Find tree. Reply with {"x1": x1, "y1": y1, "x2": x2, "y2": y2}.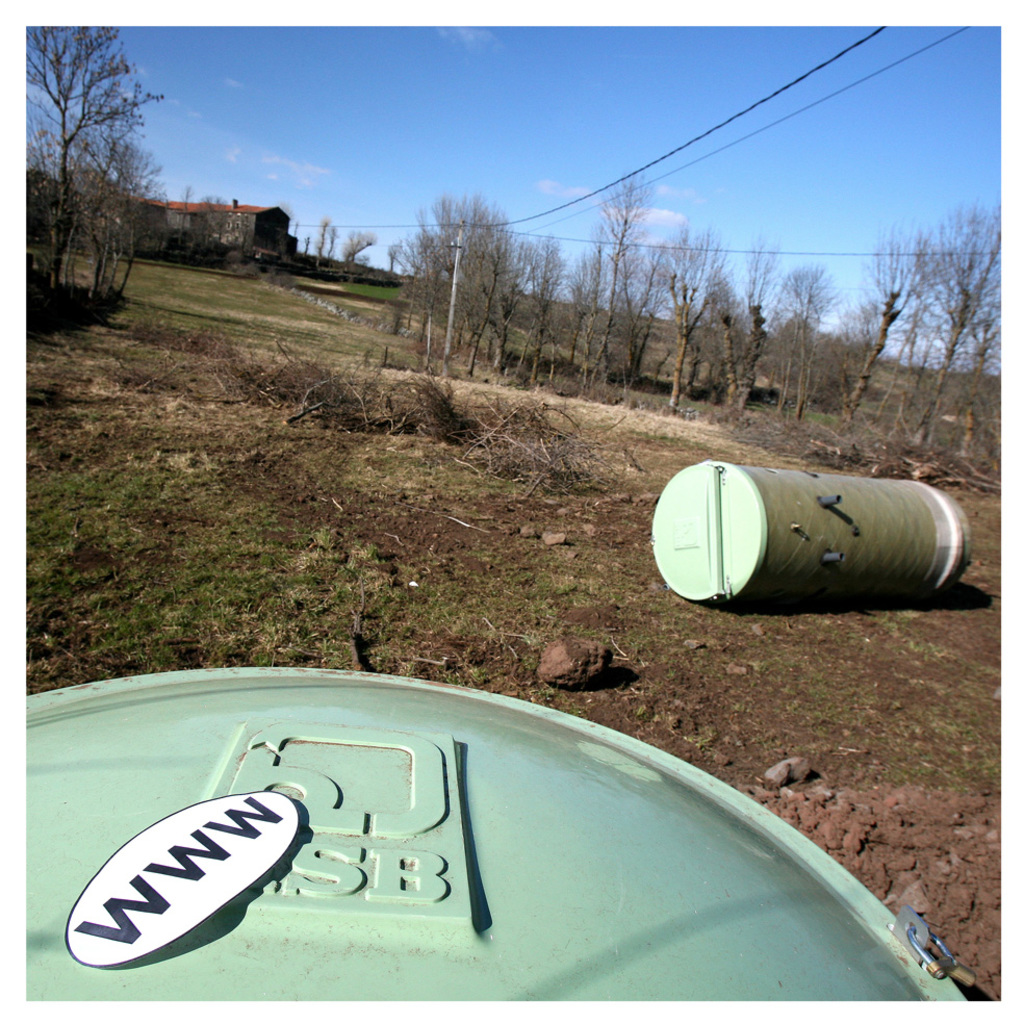
{"x1": 29, "y1": 28, "x2": 168, "y2": 289}.
